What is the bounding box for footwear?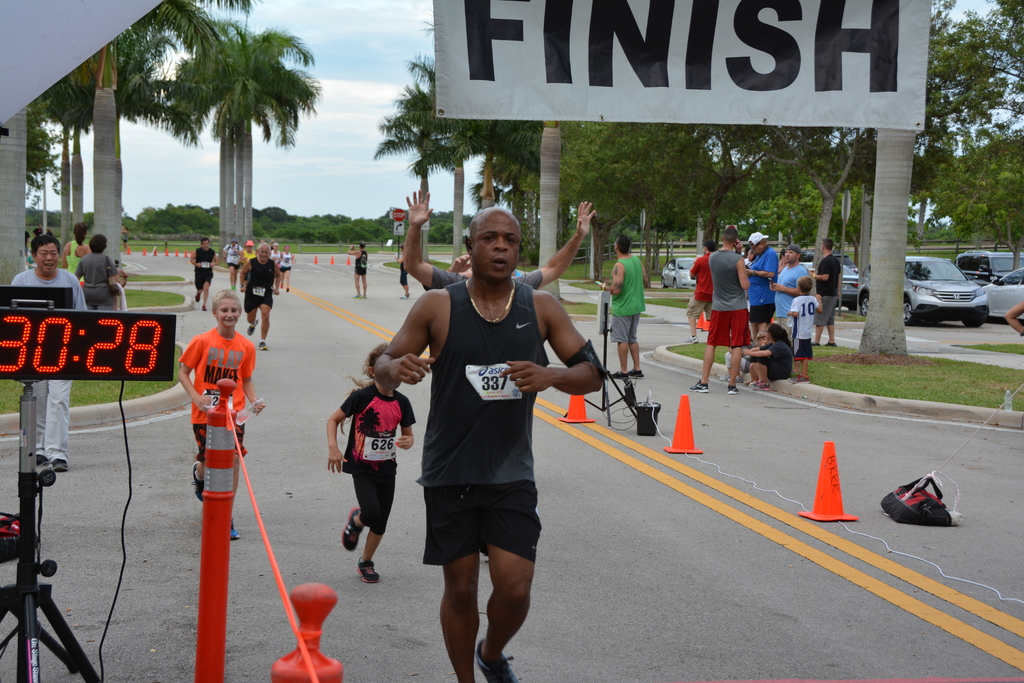
crop(474, 630, 517, 682).
